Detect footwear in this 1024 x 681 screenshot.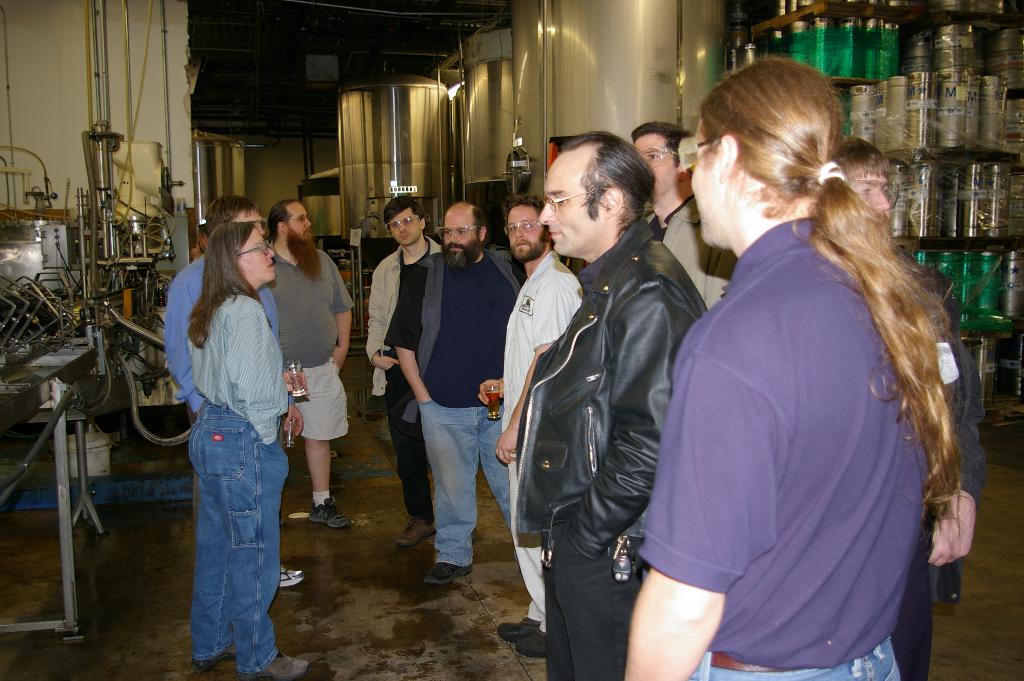
Detection: bbox(425, 560, 475, 587).
